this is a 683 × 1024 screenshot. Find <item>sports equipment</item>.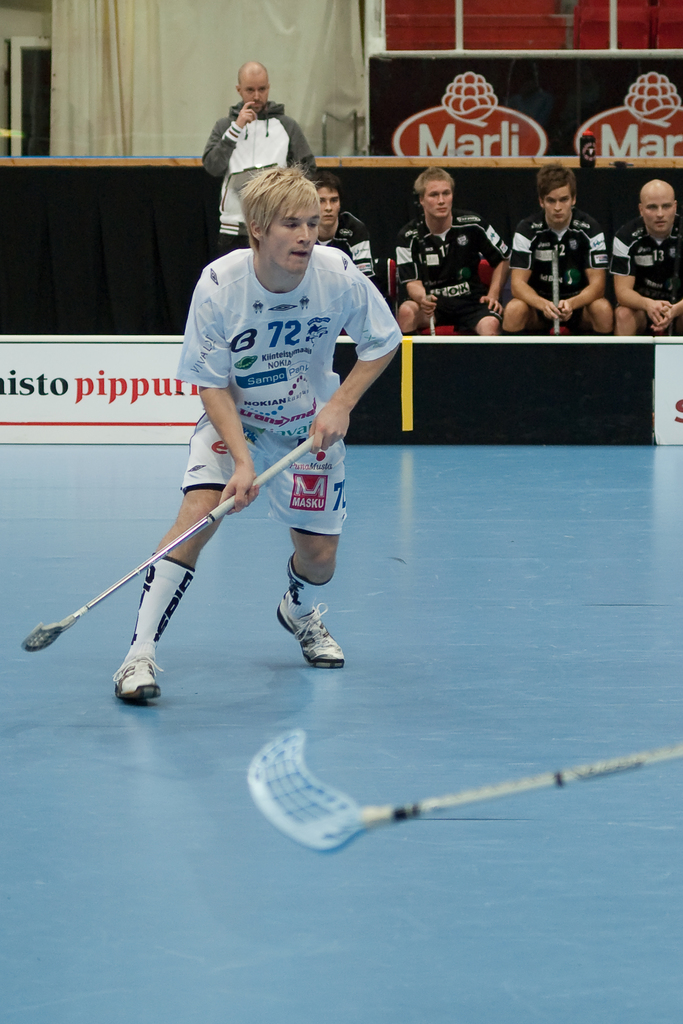
Bounding box: <box>20,441,320,650</box>.
